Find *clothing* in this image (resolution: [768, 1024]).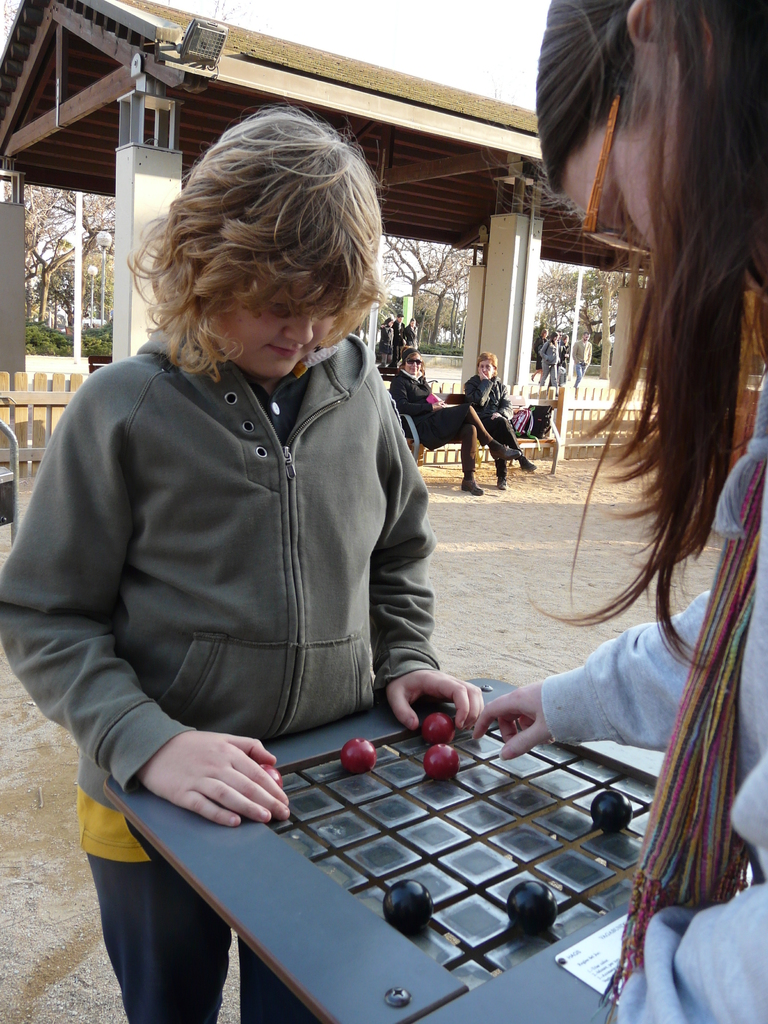
<bbox>570, 339, 593, 386</bbox>.
